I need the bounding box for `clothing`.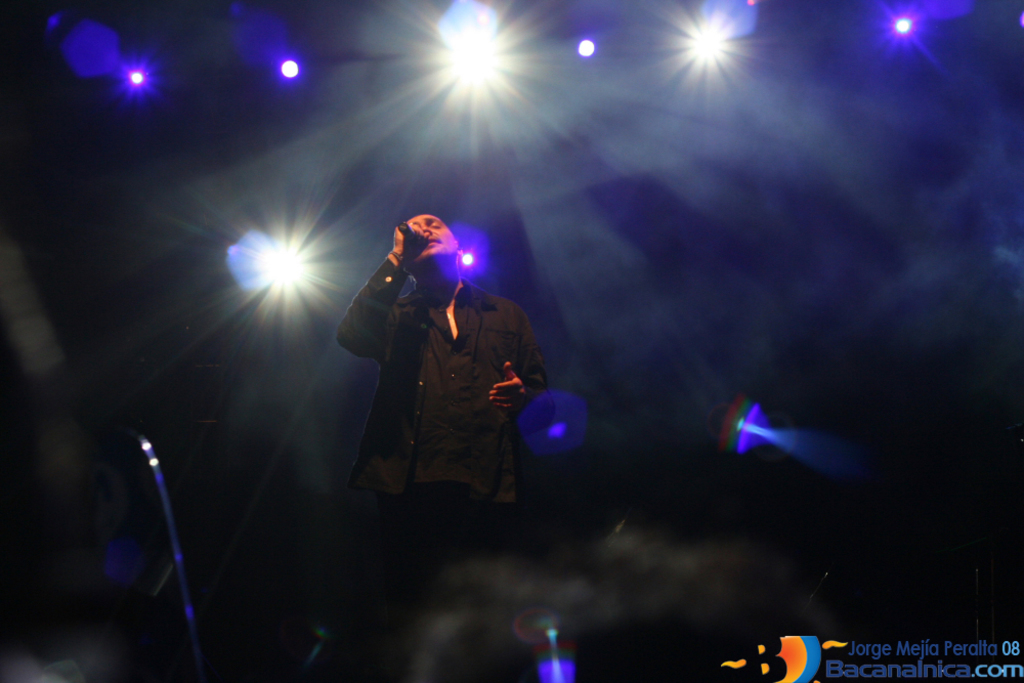
Here it is: [298,195,526,526].
